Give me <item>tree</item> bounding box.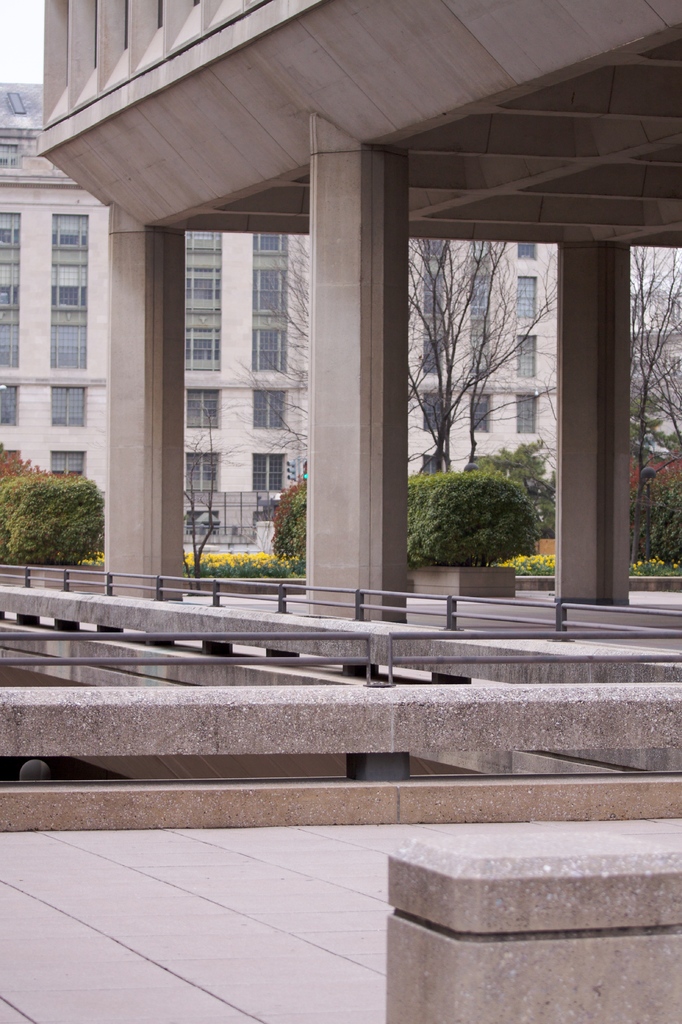
[464, 431, 555, 538].
